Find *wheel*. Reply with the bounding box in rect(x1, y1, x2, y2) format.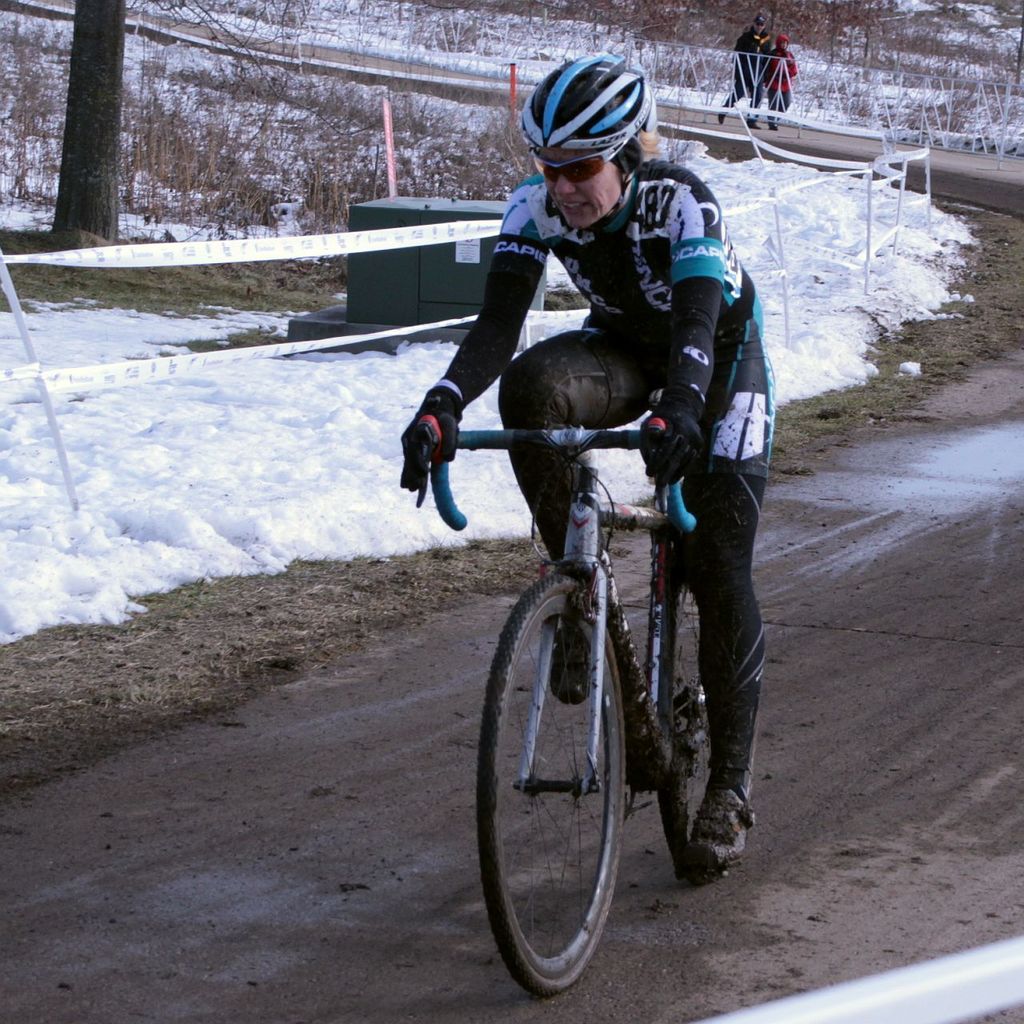
rect(664, 584, 724, 846).
